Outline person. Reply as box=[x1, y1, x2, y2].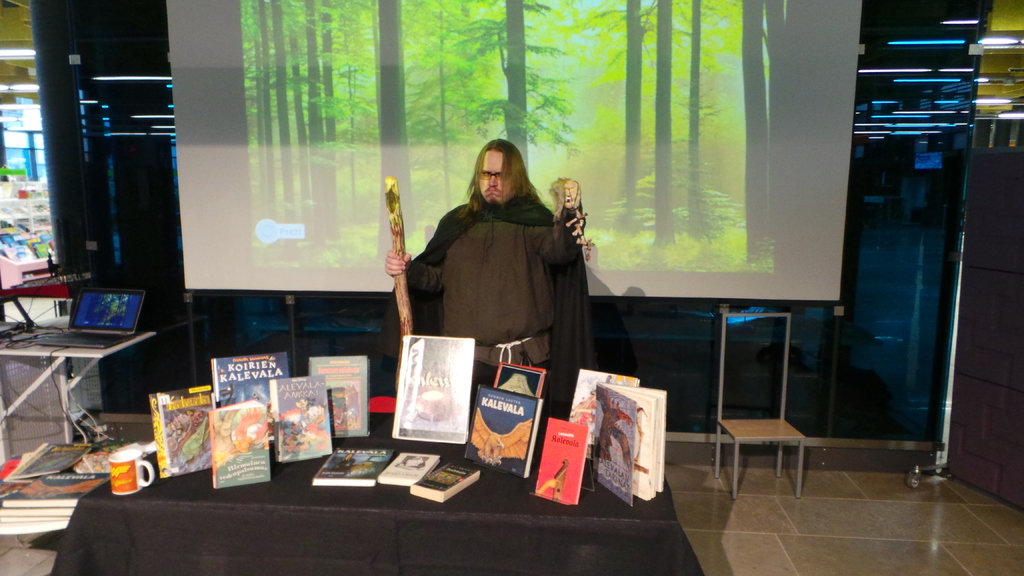
box=[393, 143, 583, 415].
